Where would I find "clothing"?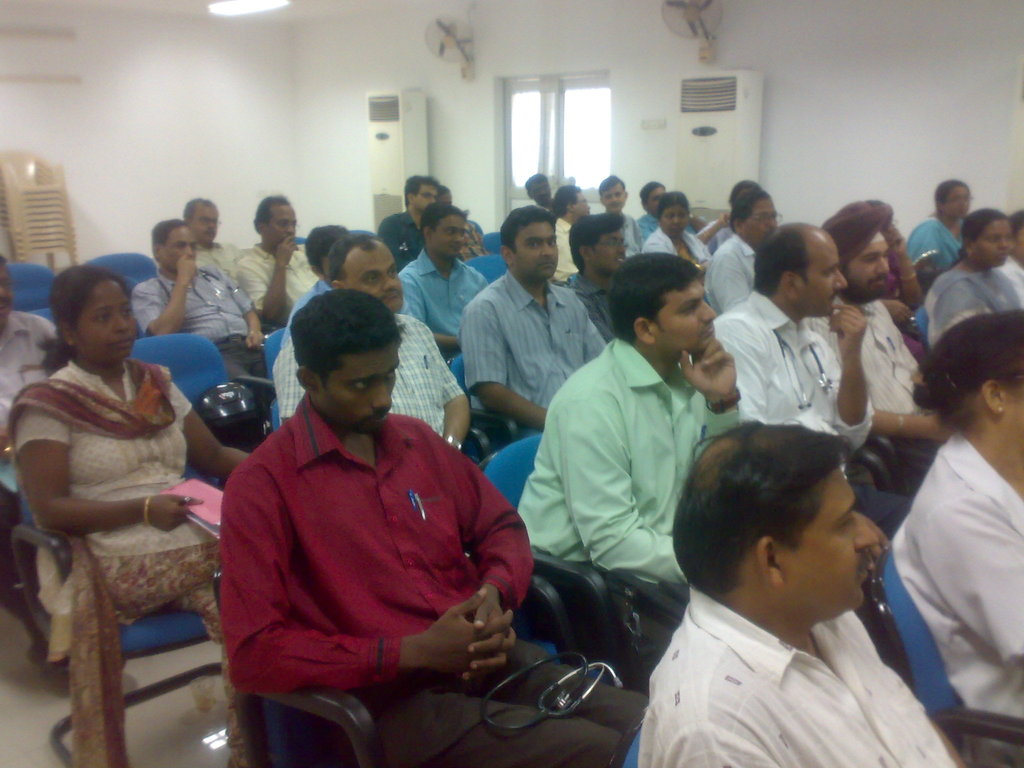
At box(891, 435, 1023, 730).
